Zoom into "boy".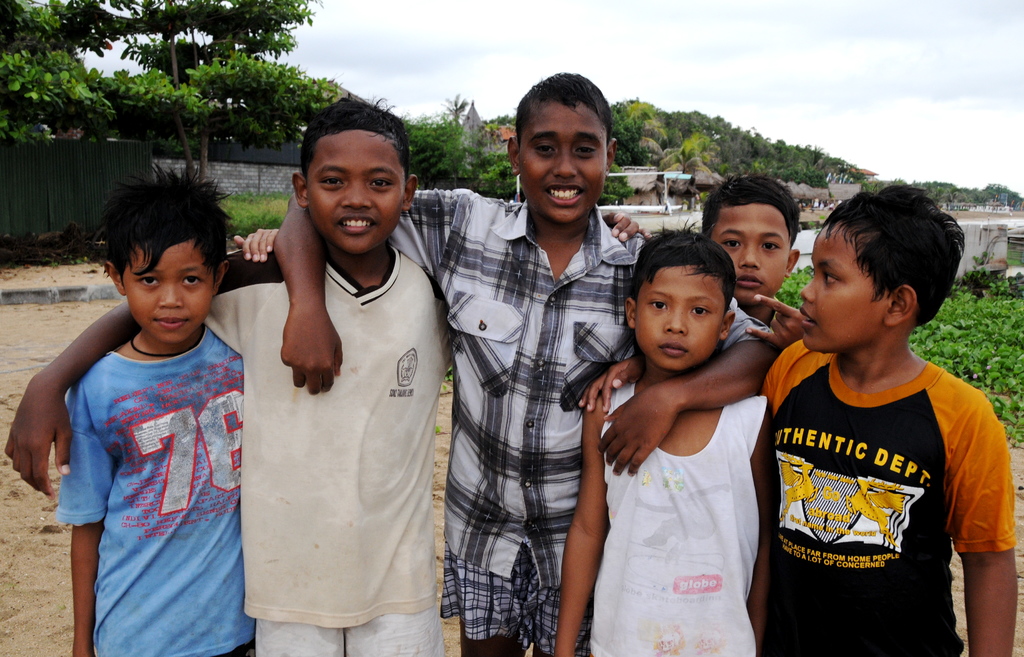
Zoom target: [left=698, top=172, right=803, bottom=325].
